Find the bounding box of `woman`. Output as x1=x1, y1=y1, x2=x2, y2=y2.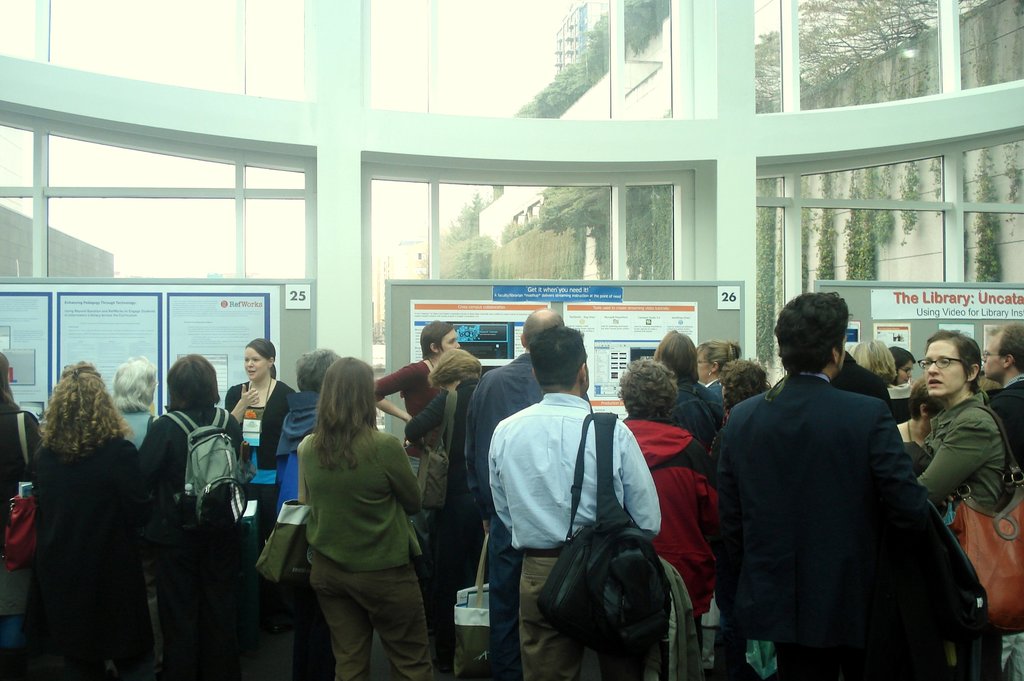
x1=375, y1=319, x2=458, y2=466.
